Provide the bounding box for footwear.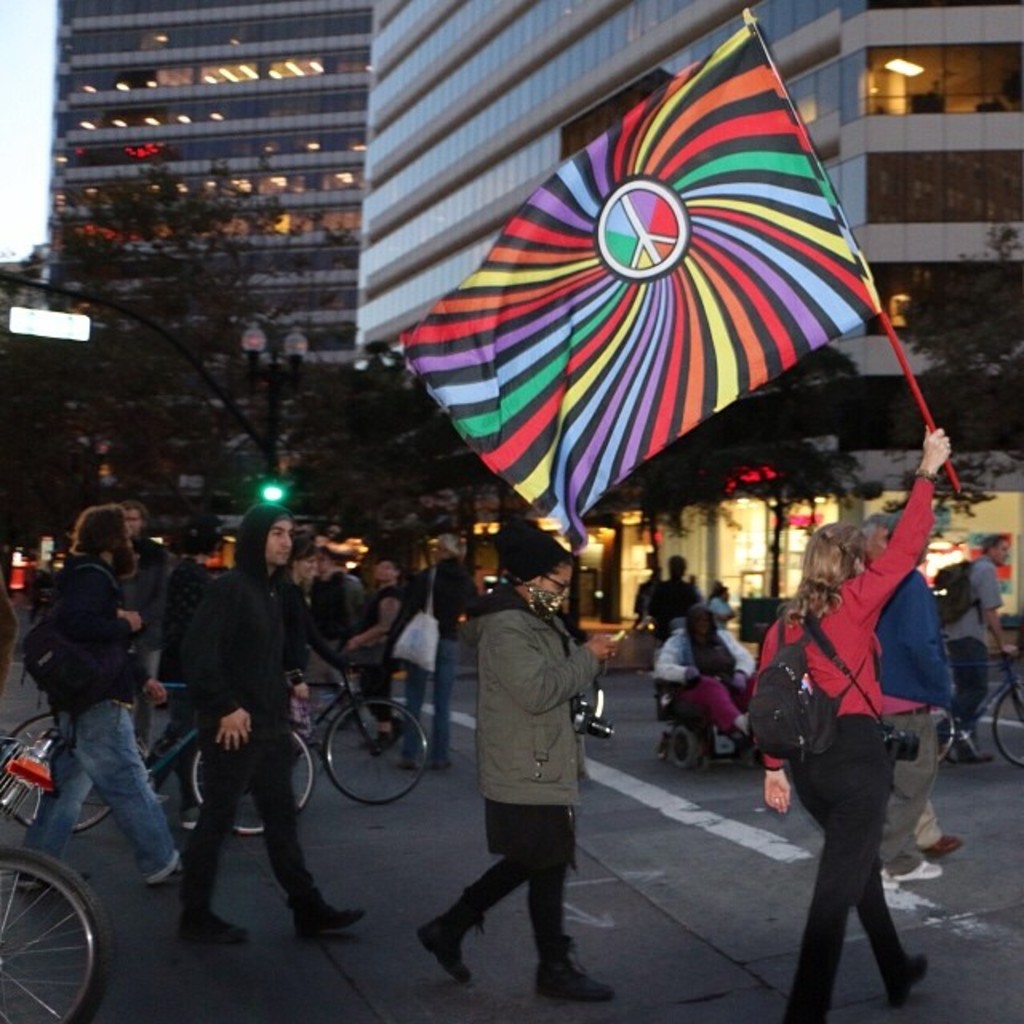
l=530, t=936, r=616, b=1002.
